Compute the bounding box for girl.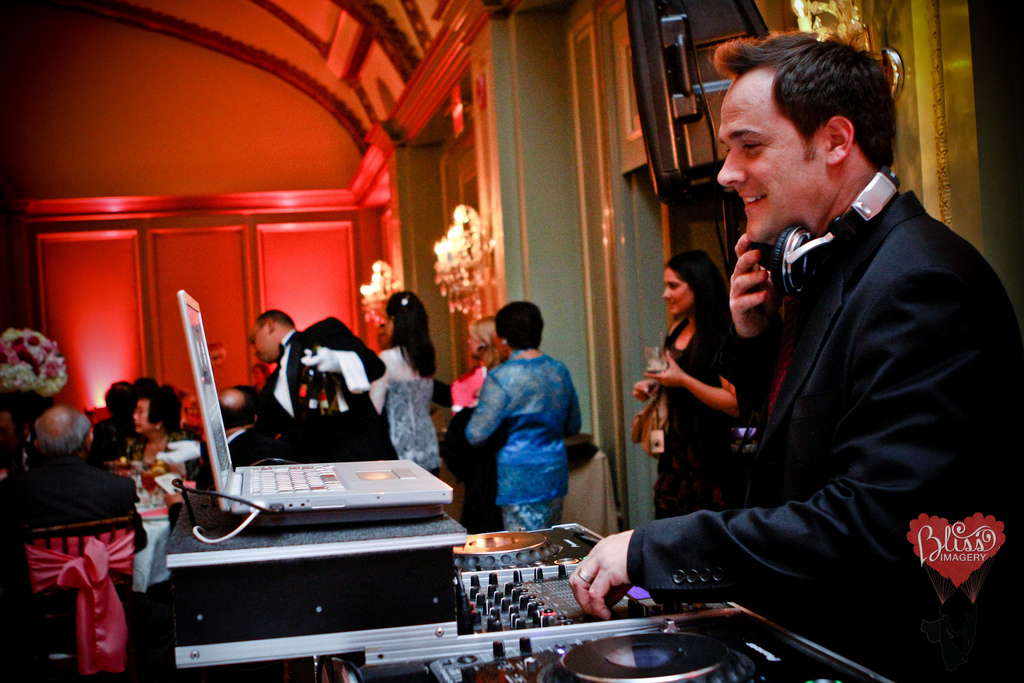
BBox(371, 290, 442, 479).
